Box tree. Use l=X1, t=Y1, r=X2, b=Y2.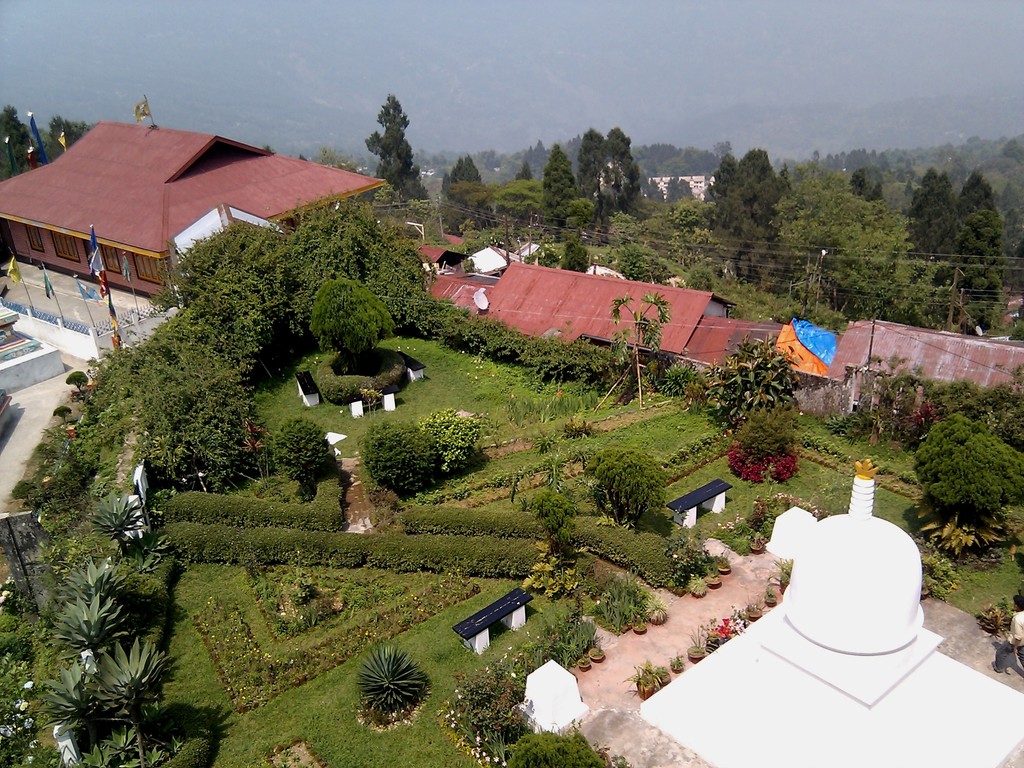
l=355, t=419, r=440, b=488.
